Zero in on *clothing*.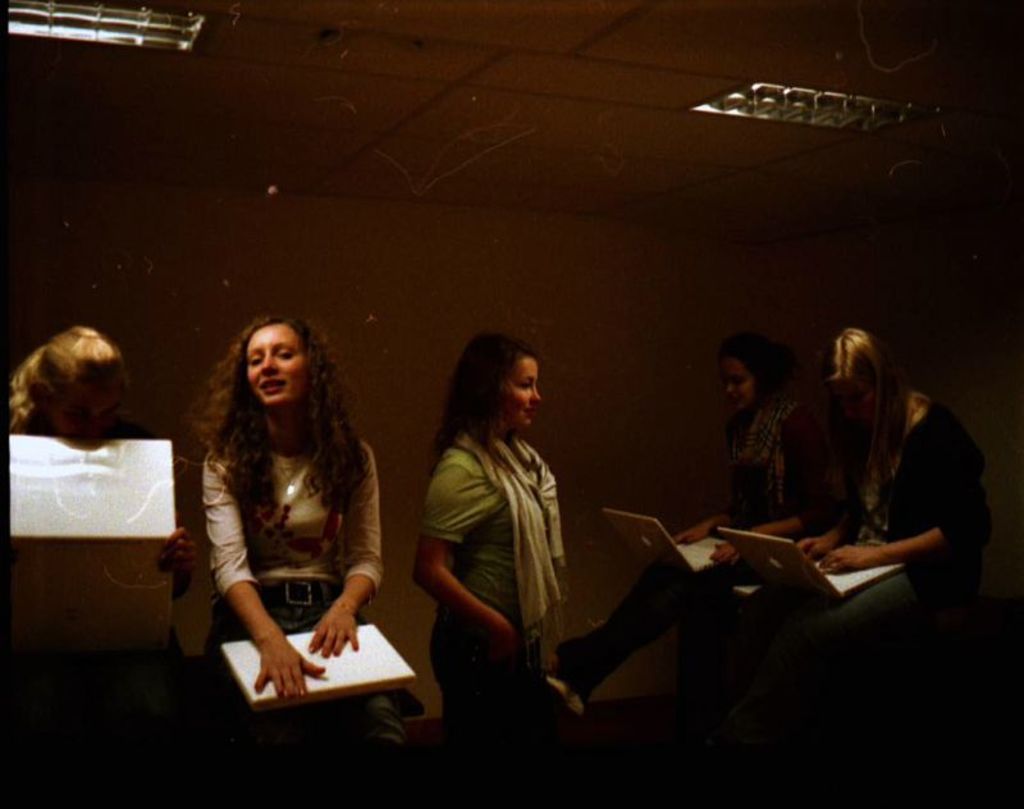
Zeroed in: BBox(220, 575, 340, 646).
